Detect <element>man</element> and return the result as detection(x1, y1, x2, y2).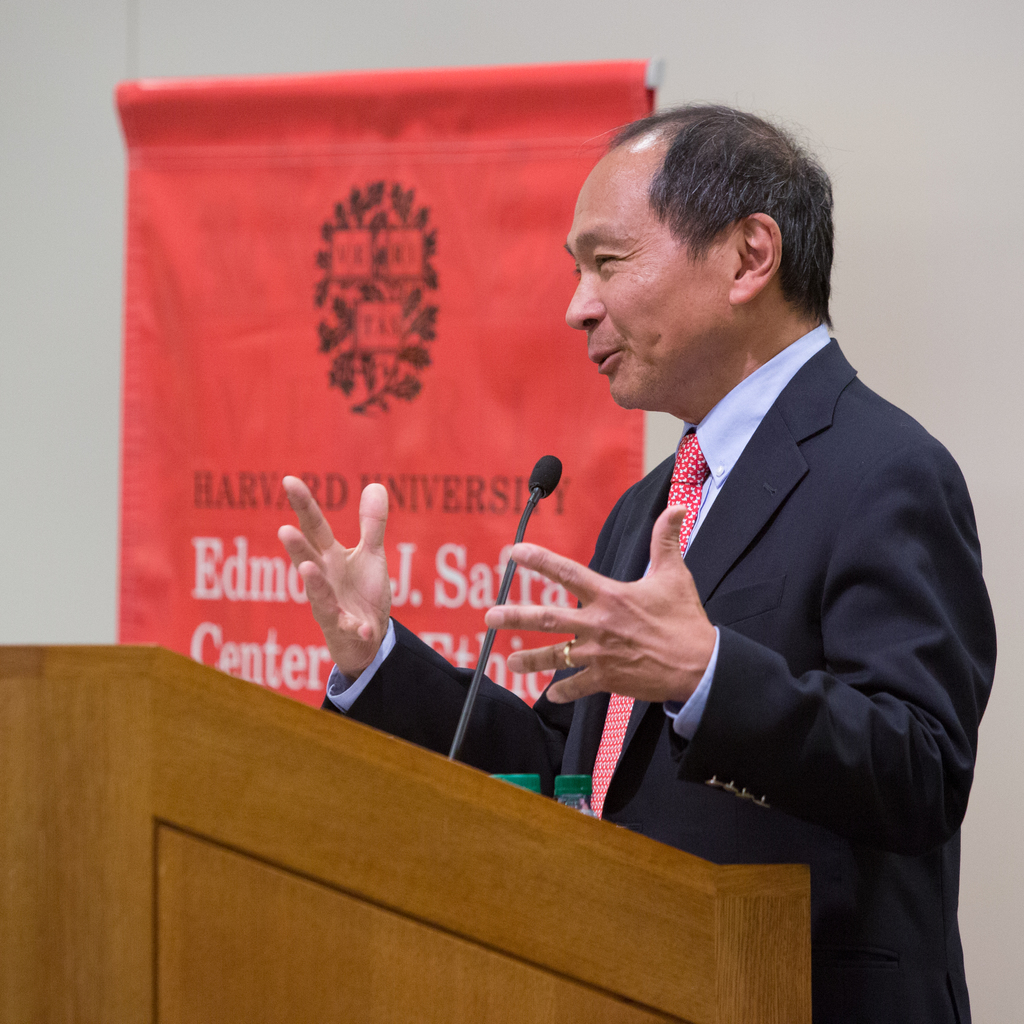
detection(273, 92, 988, 1023).
